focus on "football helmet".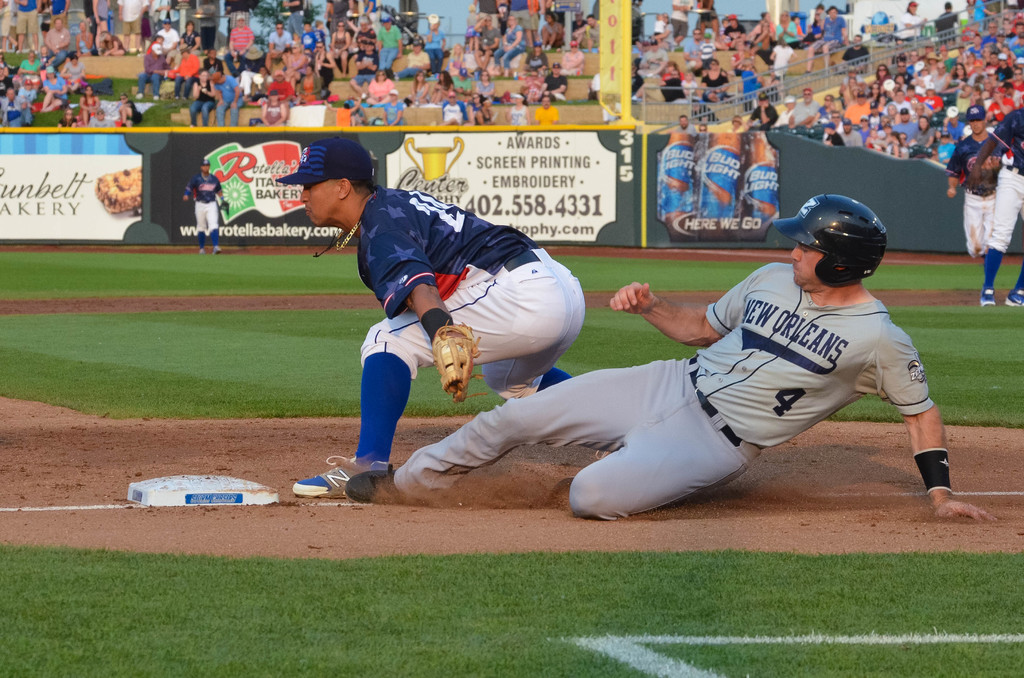
Focused at rect(782, 187, 892, 300).
